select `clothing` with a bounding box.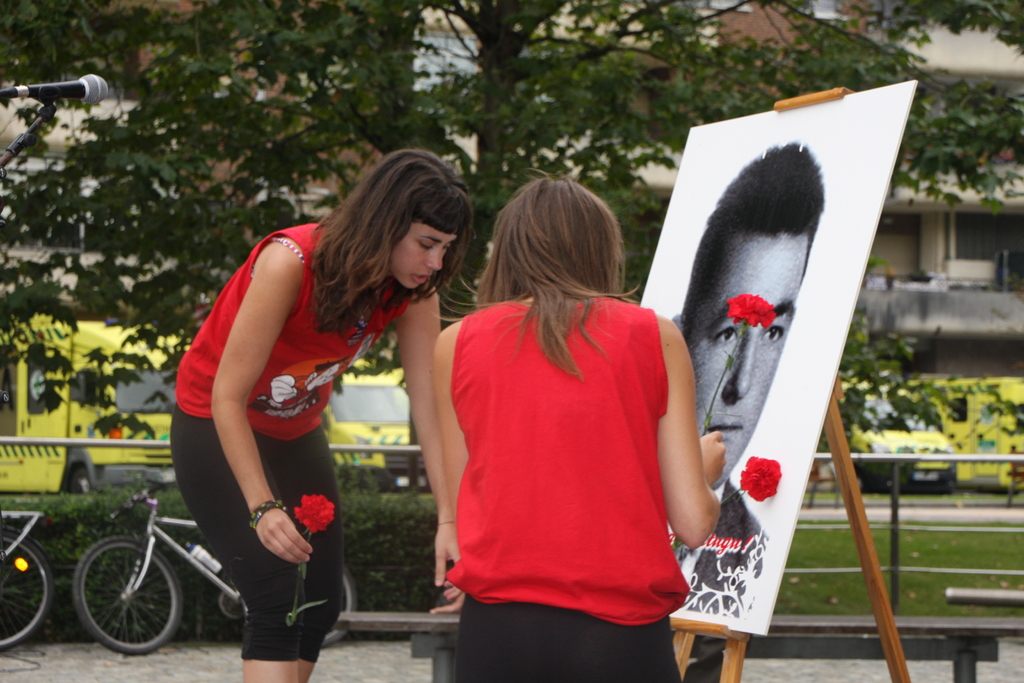
445/249/708/642.
